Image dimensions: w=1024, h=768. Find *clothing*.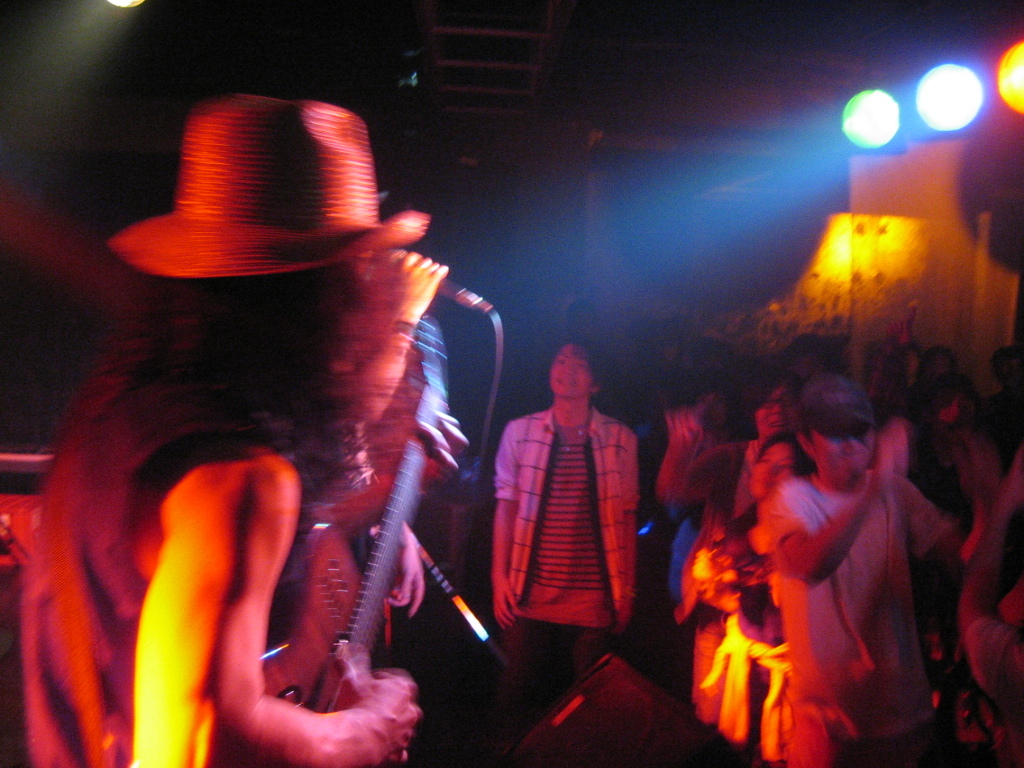
(left=748, top=471, right=950, bottom=767).
